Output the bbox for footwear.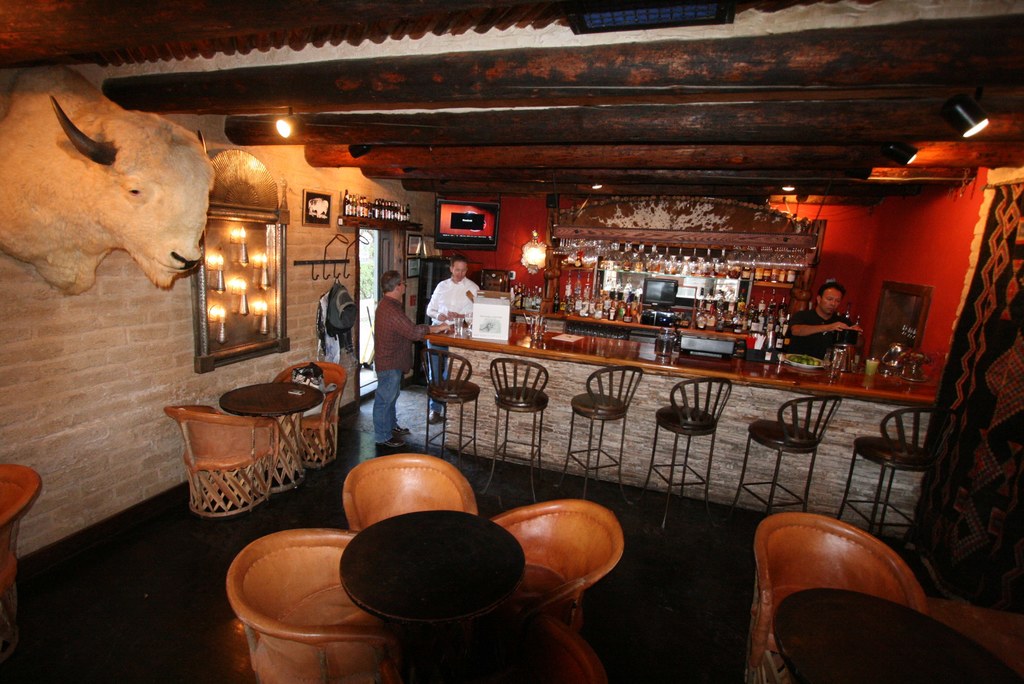
(394, 426, 410, 434).
